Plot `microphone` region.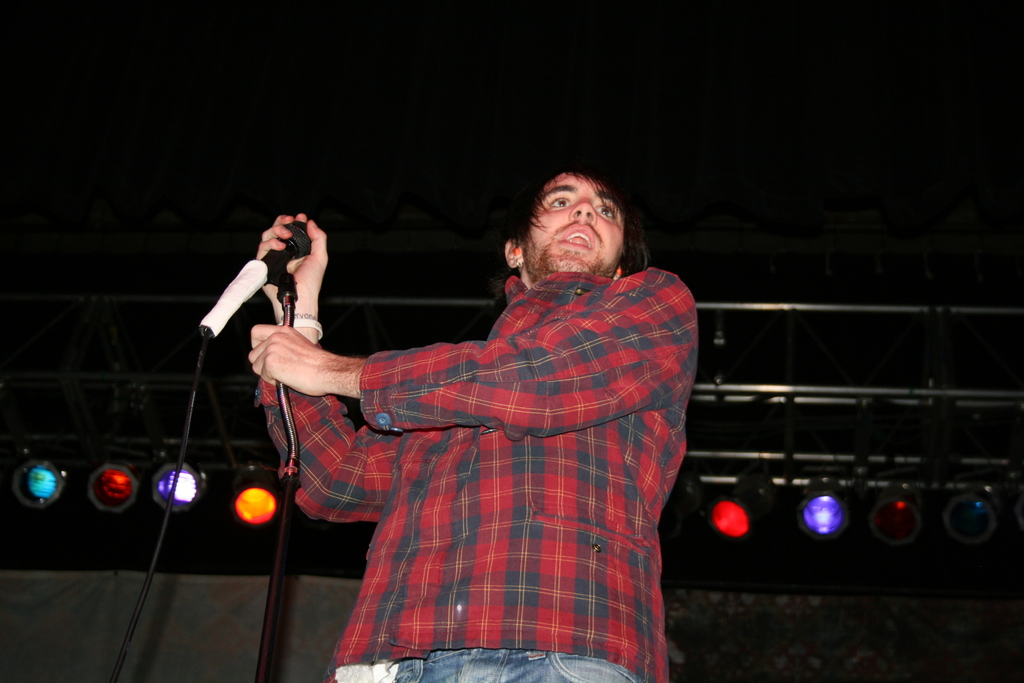
Plotted at (198, 227, 342, 353).
